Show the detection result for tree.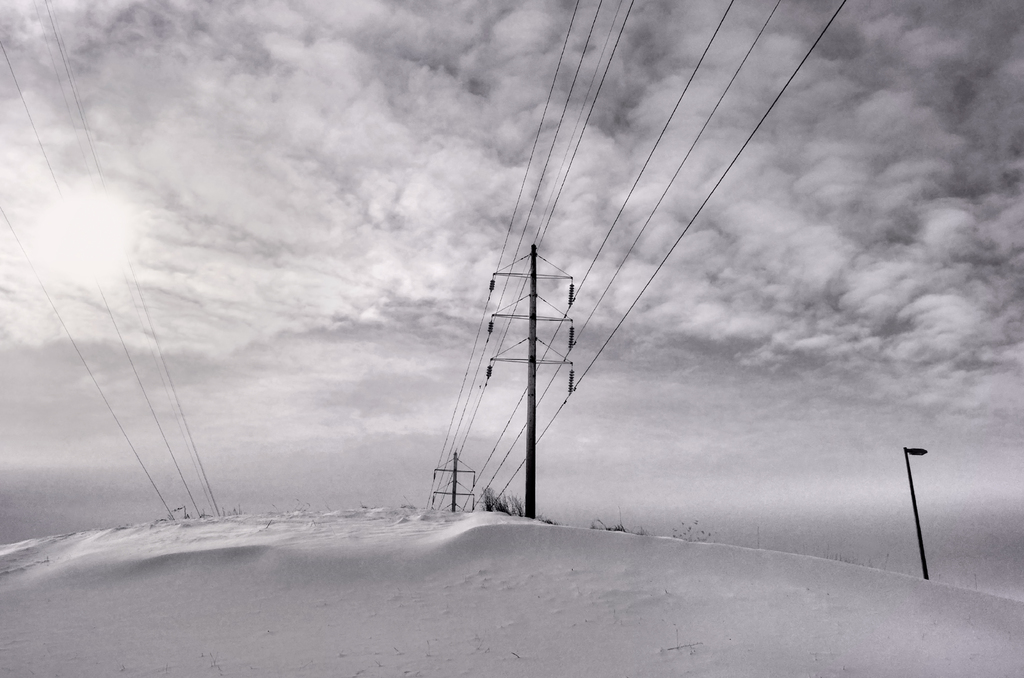
{"left": 530, "top": 513, "right": 559, "bottom": 528}.
